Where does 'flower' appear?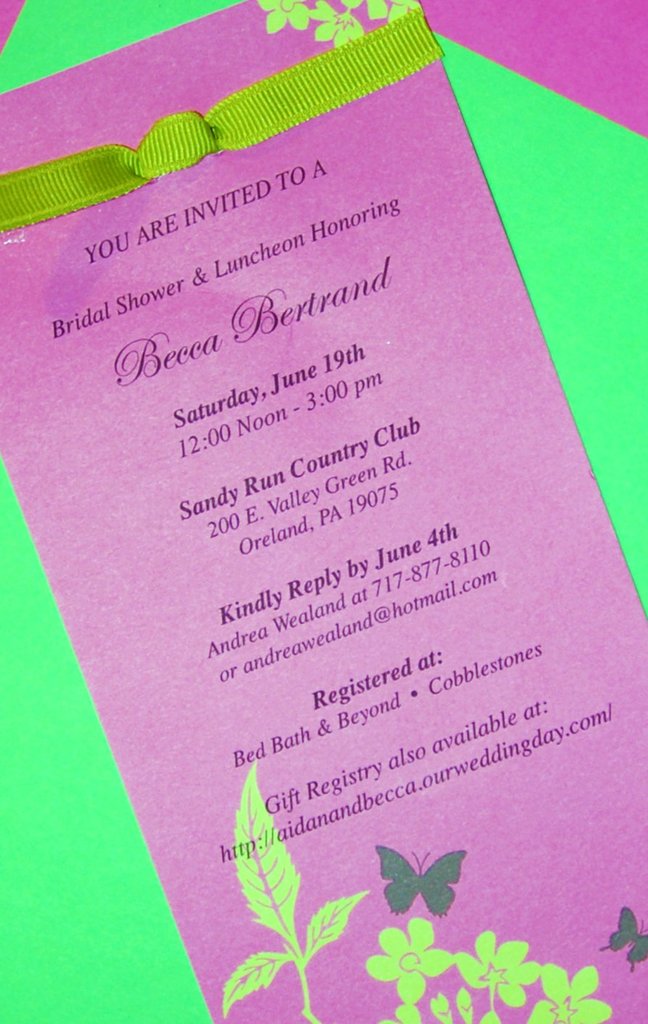
Appears at (260,0,307,34).
